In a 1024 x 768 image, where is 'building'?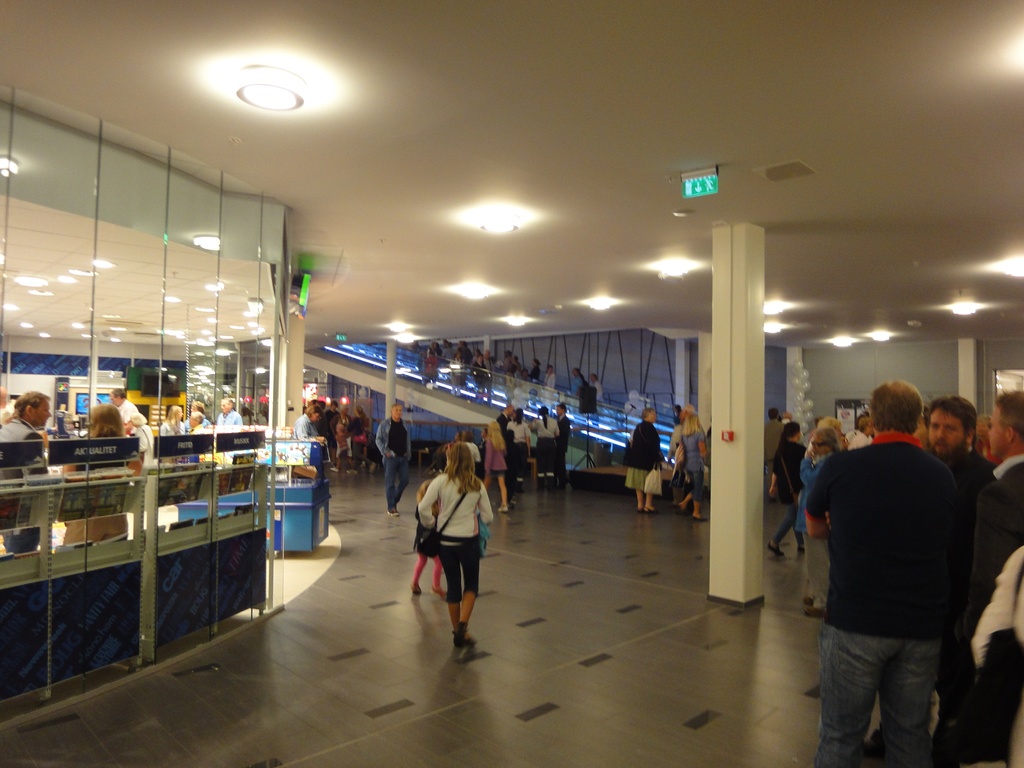
[0,0,1023,767].
